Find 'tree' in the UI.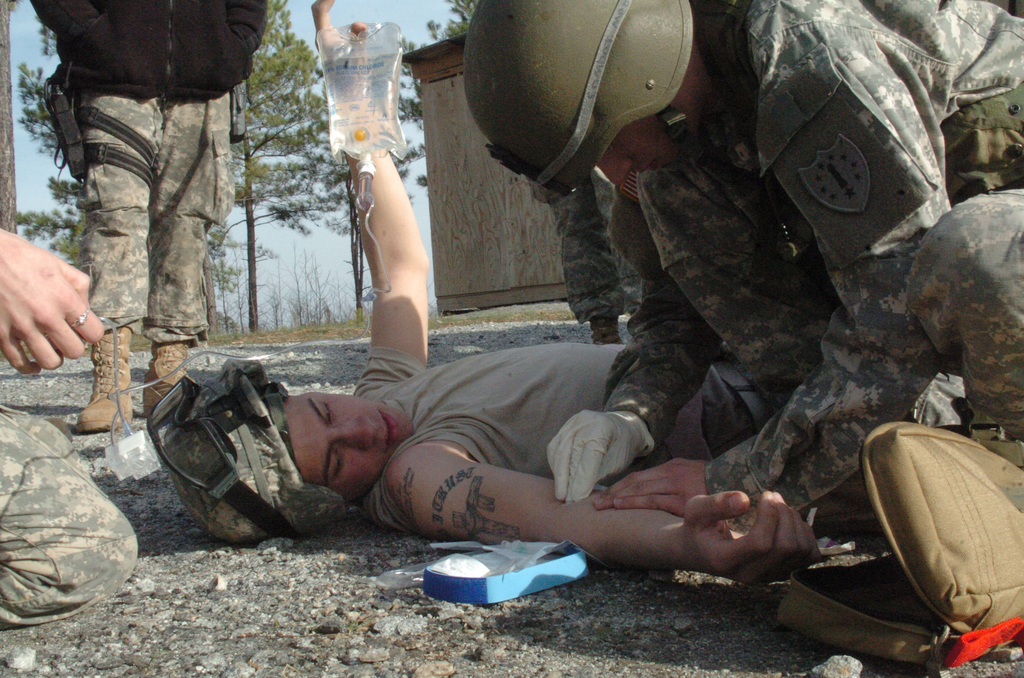
UI element at 198/210/278/336.
